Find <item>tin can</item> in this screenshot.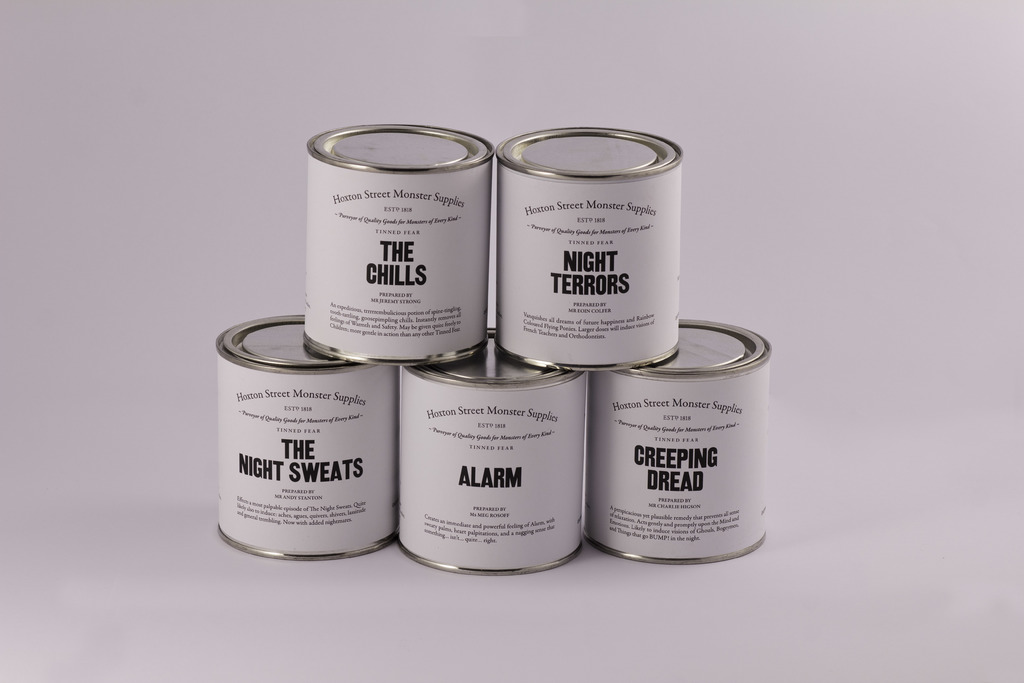
The bounding box for <item>tin can</item> is 304 122 497 367.
